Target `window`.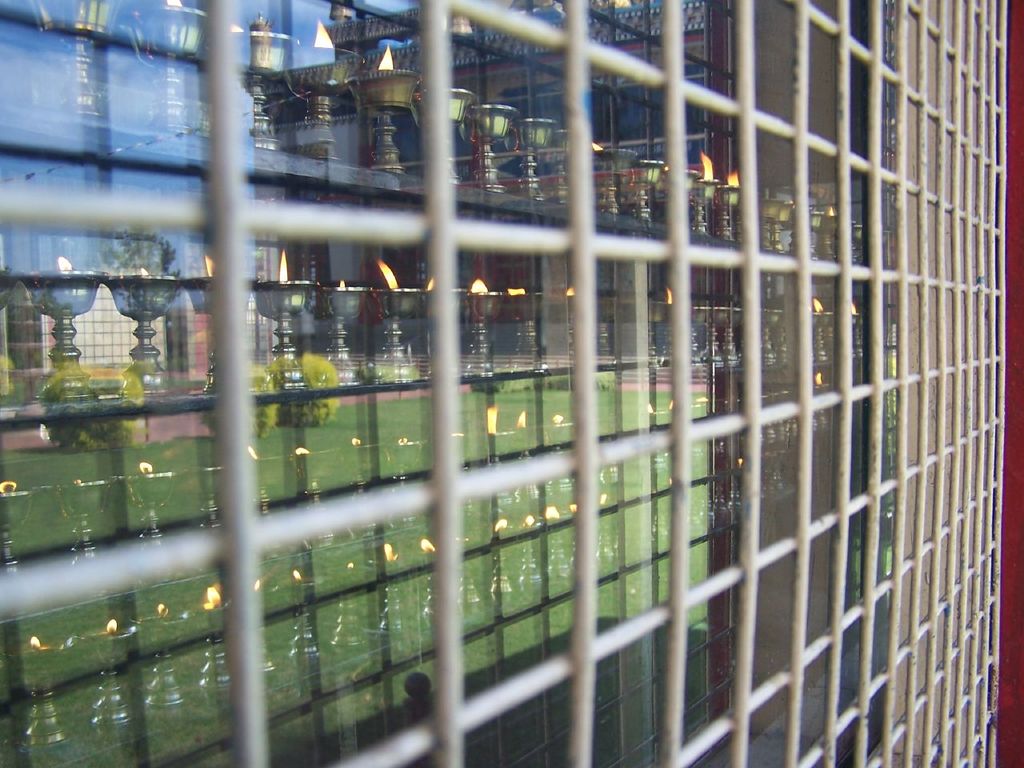
Target region: (51,82,652,462).
